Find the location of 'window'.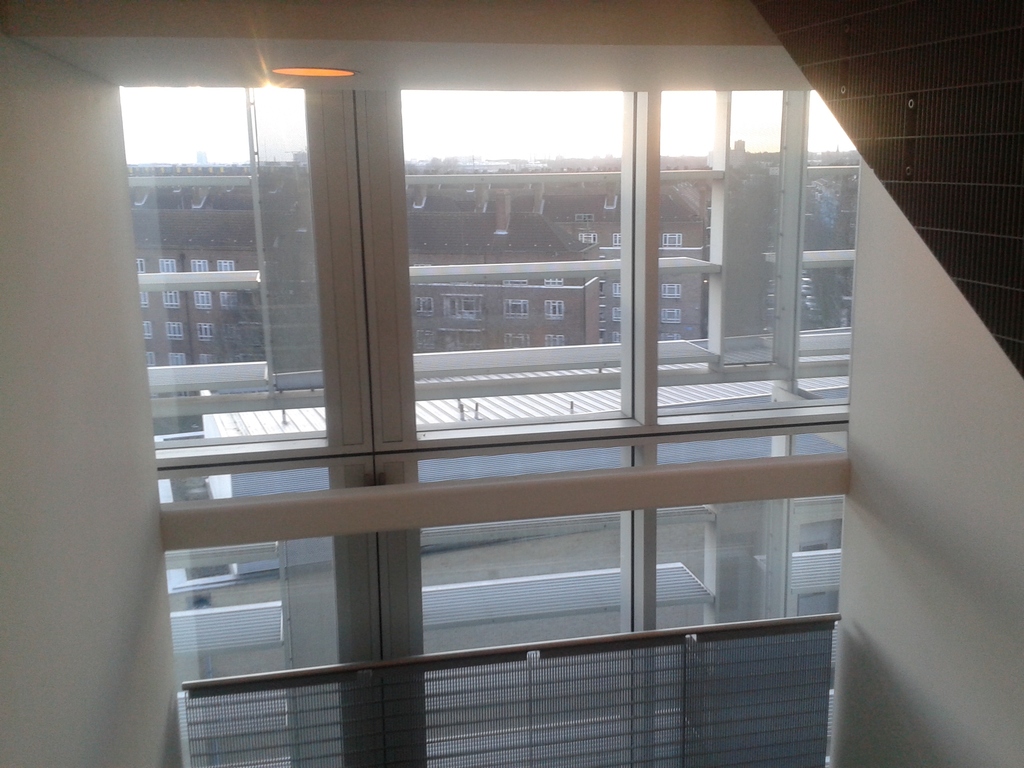
Location: detection(506, 279, 526, 317).
